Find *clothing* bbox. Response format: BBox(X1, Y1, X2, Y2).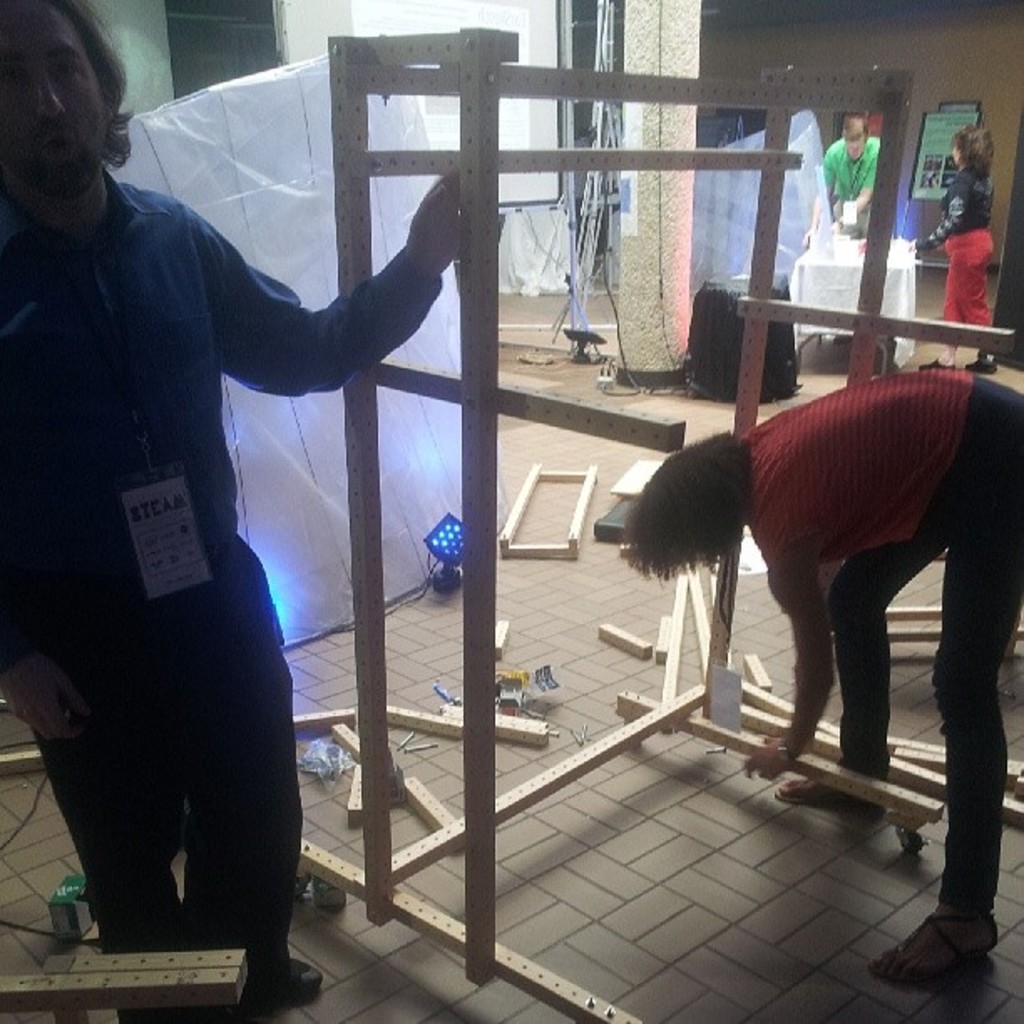
BBox(23, 57, 385, 959).
